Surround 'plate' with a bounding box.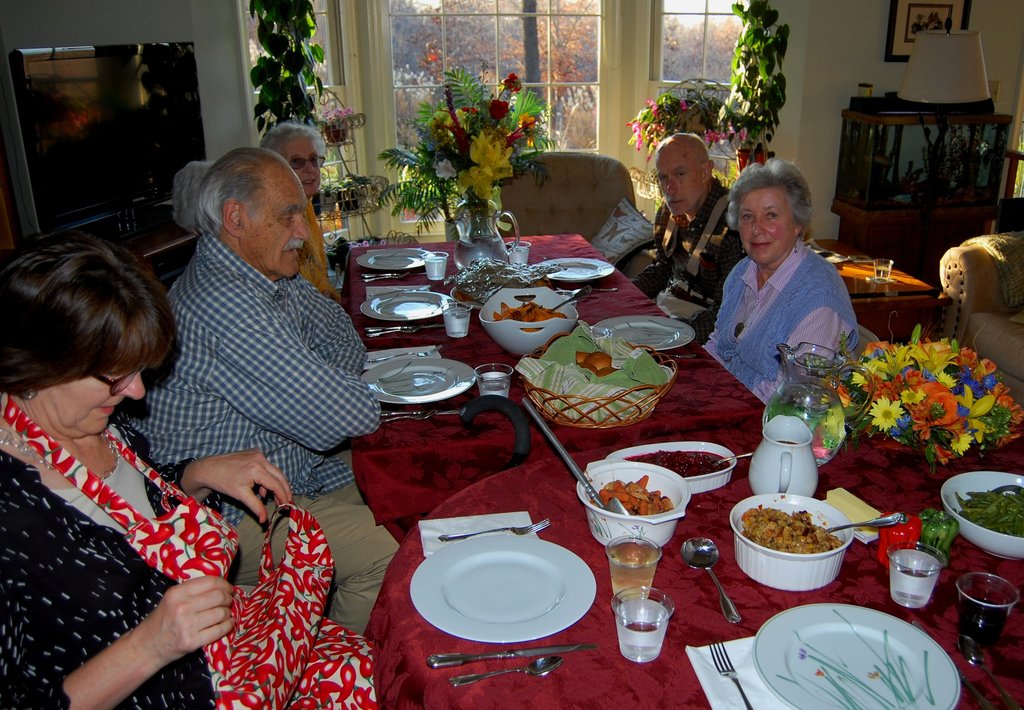
[543, 255, 613, 286].
